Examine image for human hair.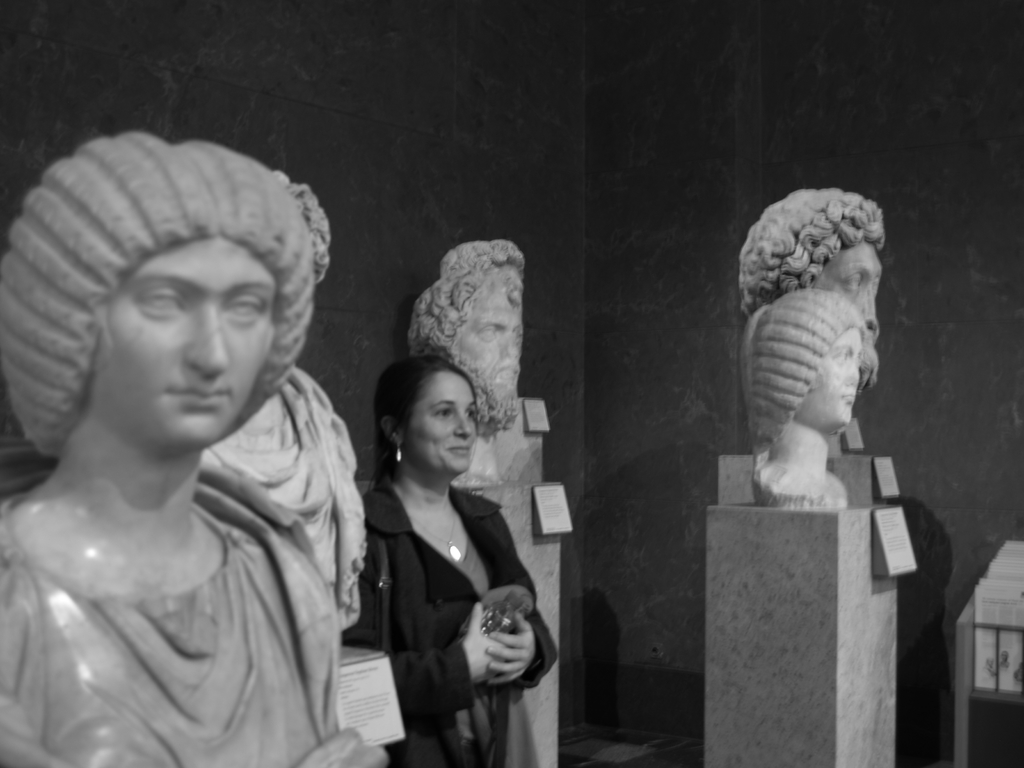
Examination result: x1=373 y1=355 x2=478 y2=490.
